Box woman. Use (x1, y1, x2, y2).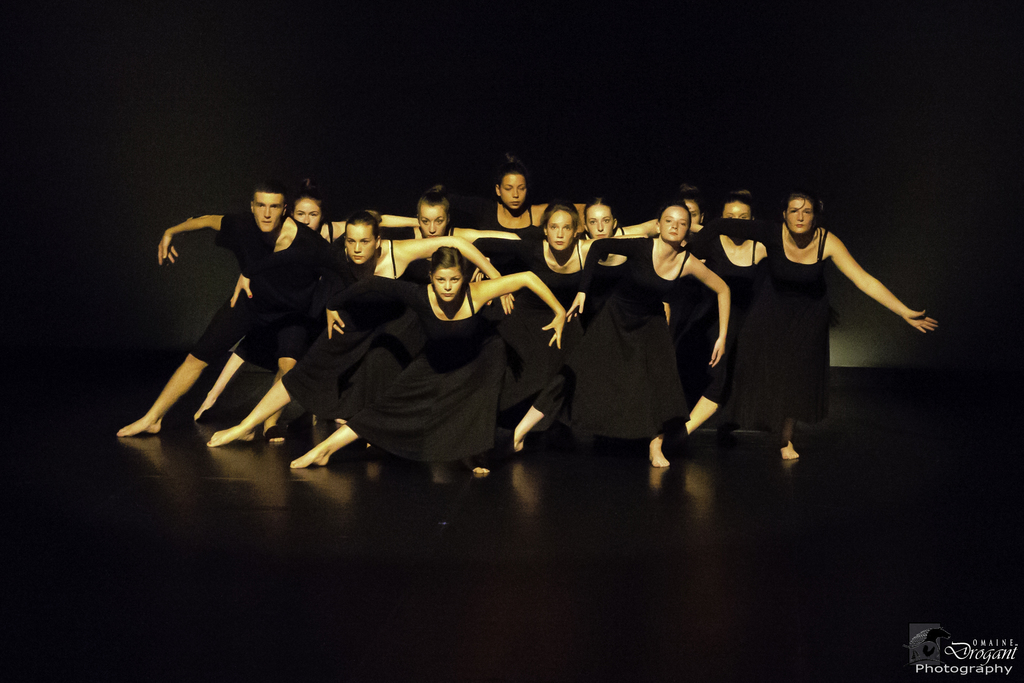
(185, 177, 424, 417).
